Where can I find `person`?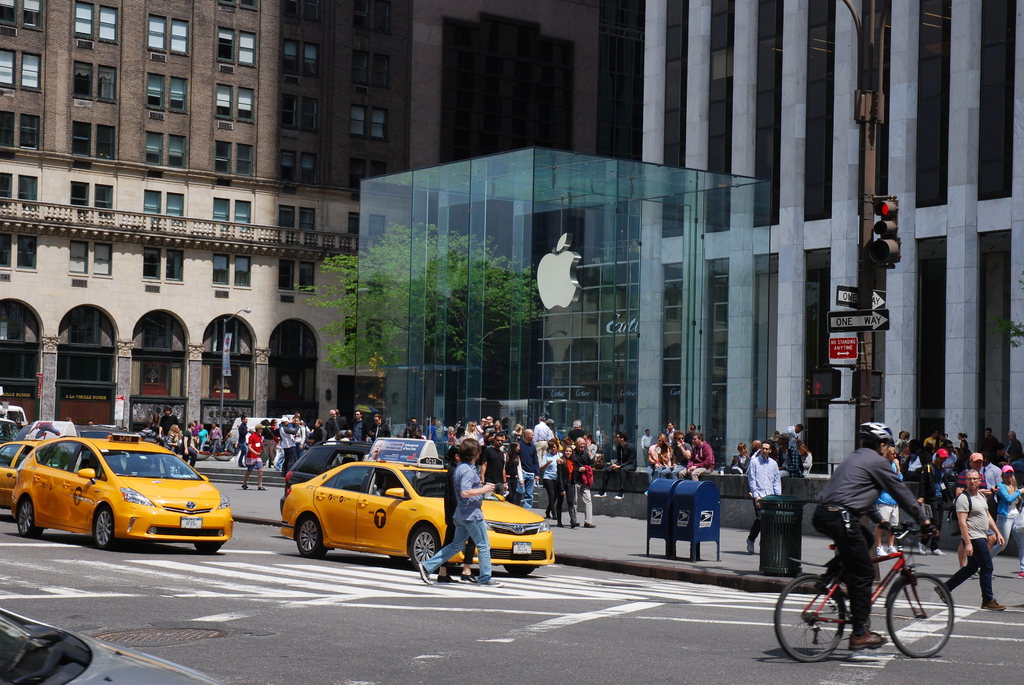
You can find it at box=[689, 424, 701, 430].
